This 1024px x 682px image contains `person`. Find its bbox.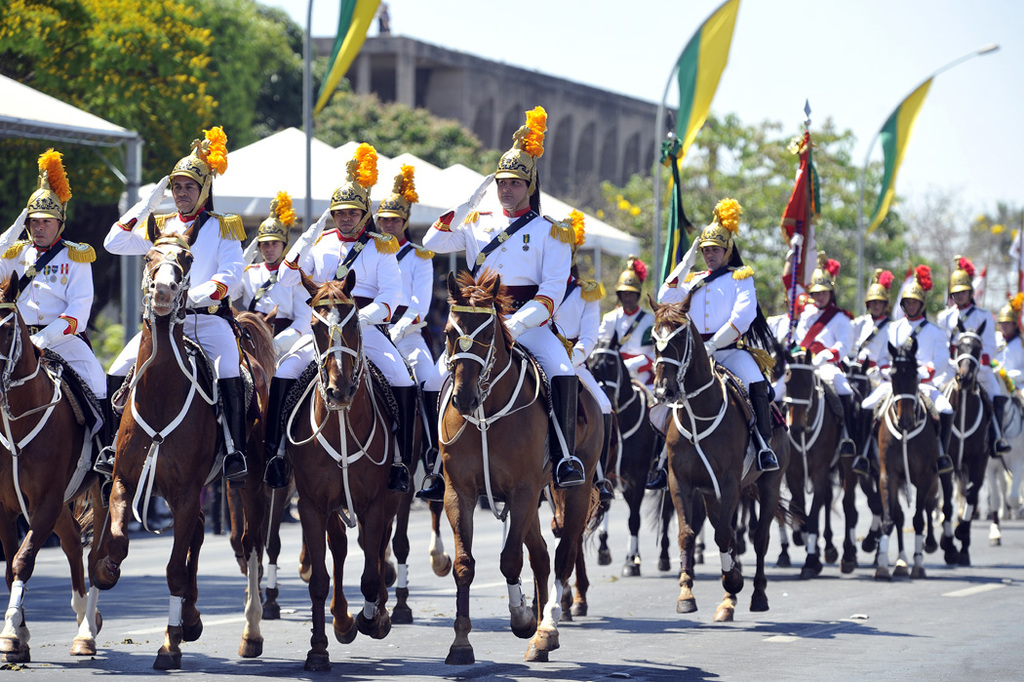
x1=533 y1=206 x2=625 y2=501.
